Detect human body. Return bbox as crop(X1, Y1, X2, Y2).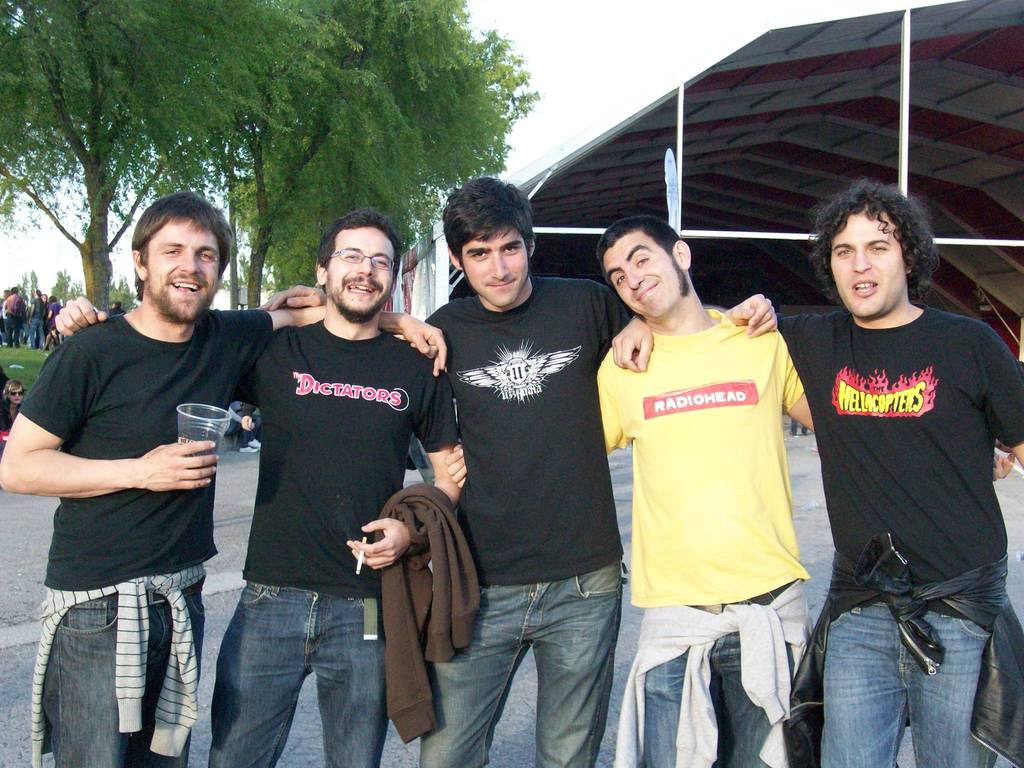
crop(608, 303, 1023, 767).
